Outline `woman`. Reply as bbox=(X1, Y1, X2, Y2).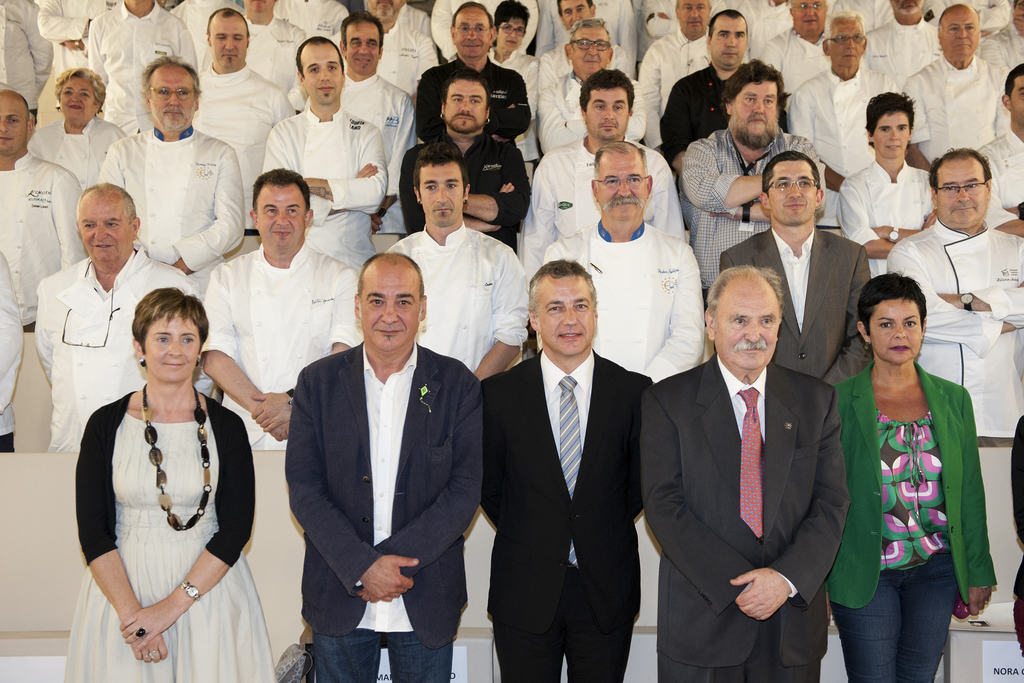
bbox=(70, 271, 266, 679).
